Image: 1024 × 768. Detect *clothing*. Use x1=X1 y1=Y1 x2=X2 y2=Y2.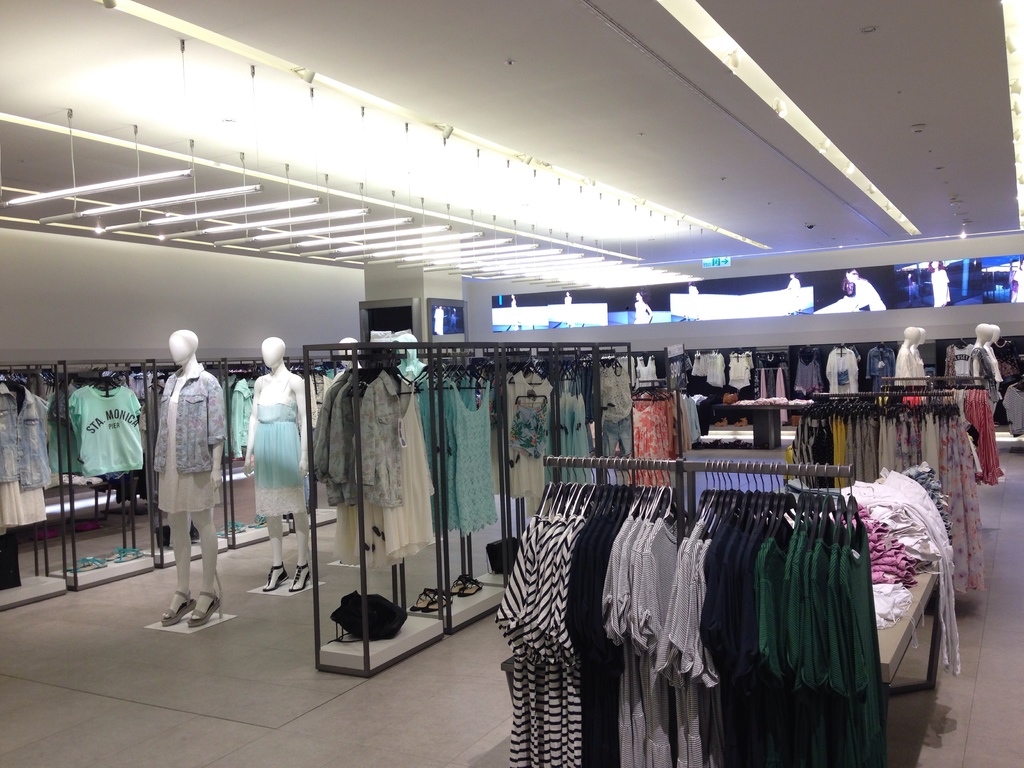
x1=140 y1=333 x2=221 y2=599.
